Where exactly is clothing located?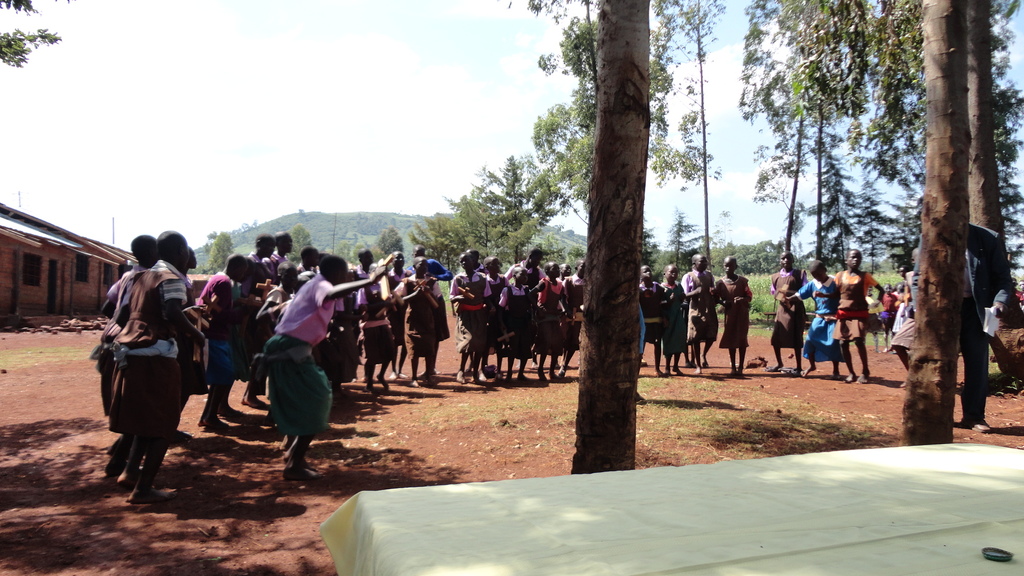
Its bounding box is x1=411 y1=271 x2=451 y2=364.
